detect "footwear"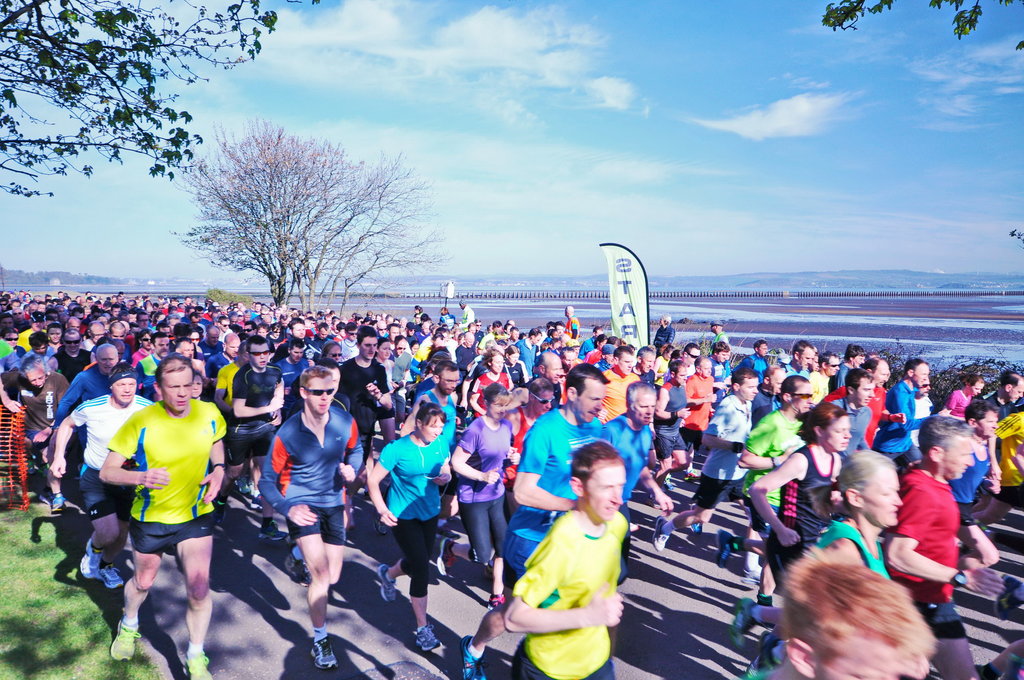
l=81, t=542, r=103, b=580
